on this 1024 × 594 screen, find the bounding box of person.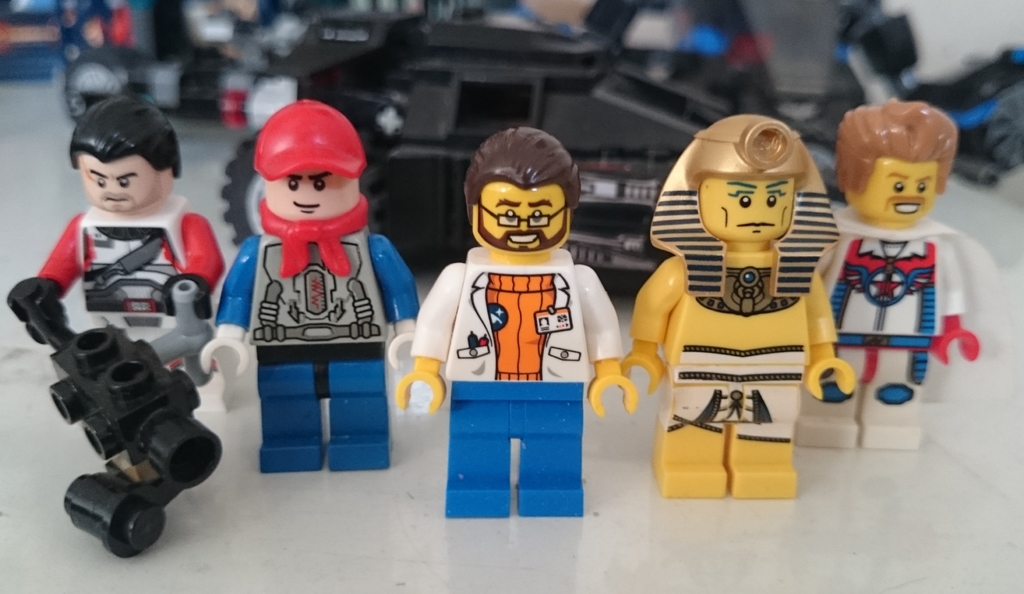
Bounding box: 394 120 637 515.
